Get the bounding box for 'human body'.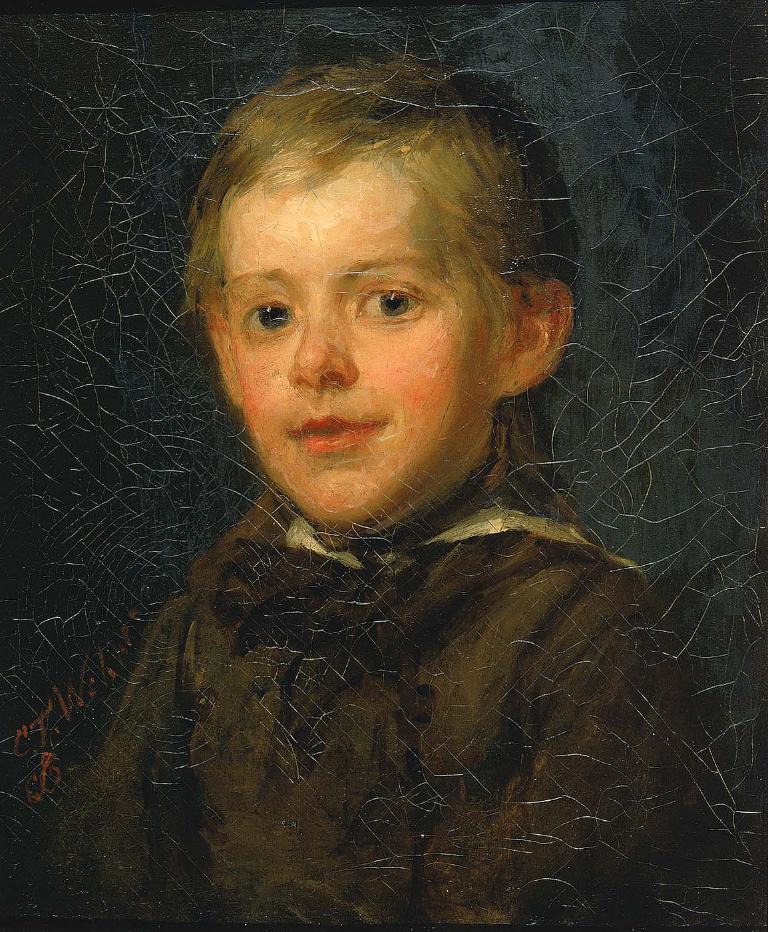
select_region(78, 223, 652, 931).
